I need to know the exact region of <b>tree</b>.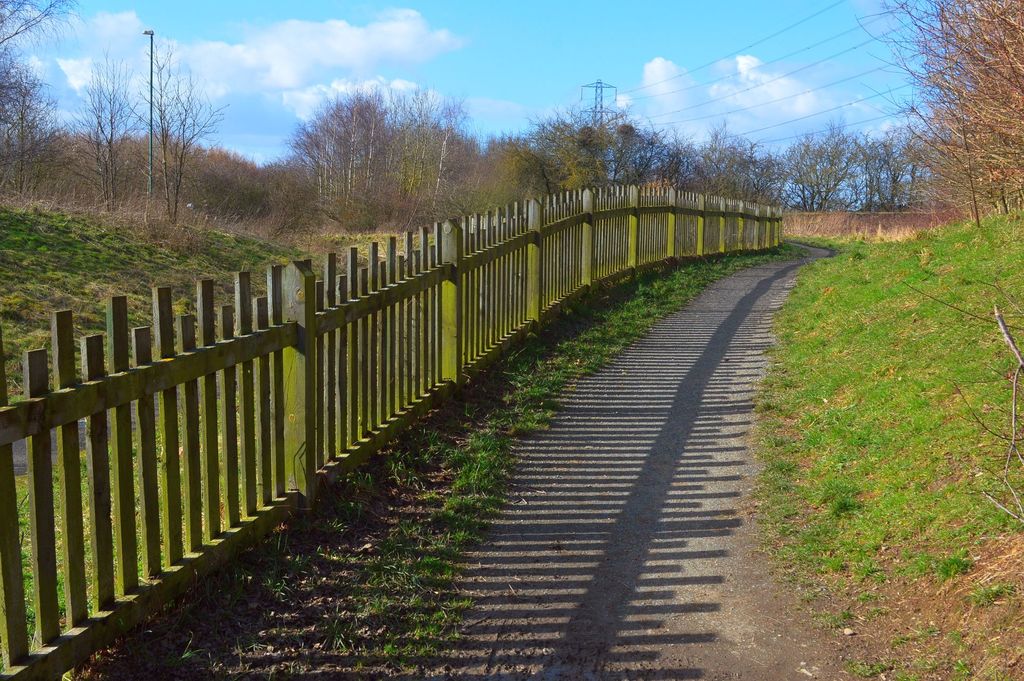
Region: box(135, 35, 235, 225).
